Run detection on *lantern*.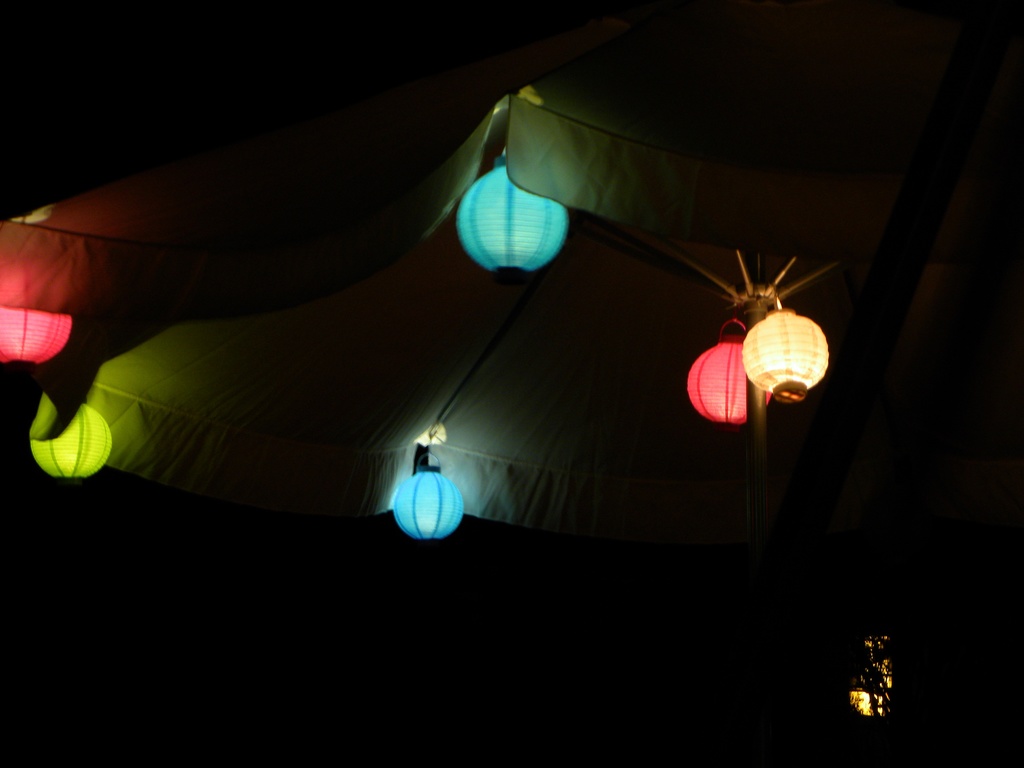
Result: left=0, top=306, right=74, bottom=362.
